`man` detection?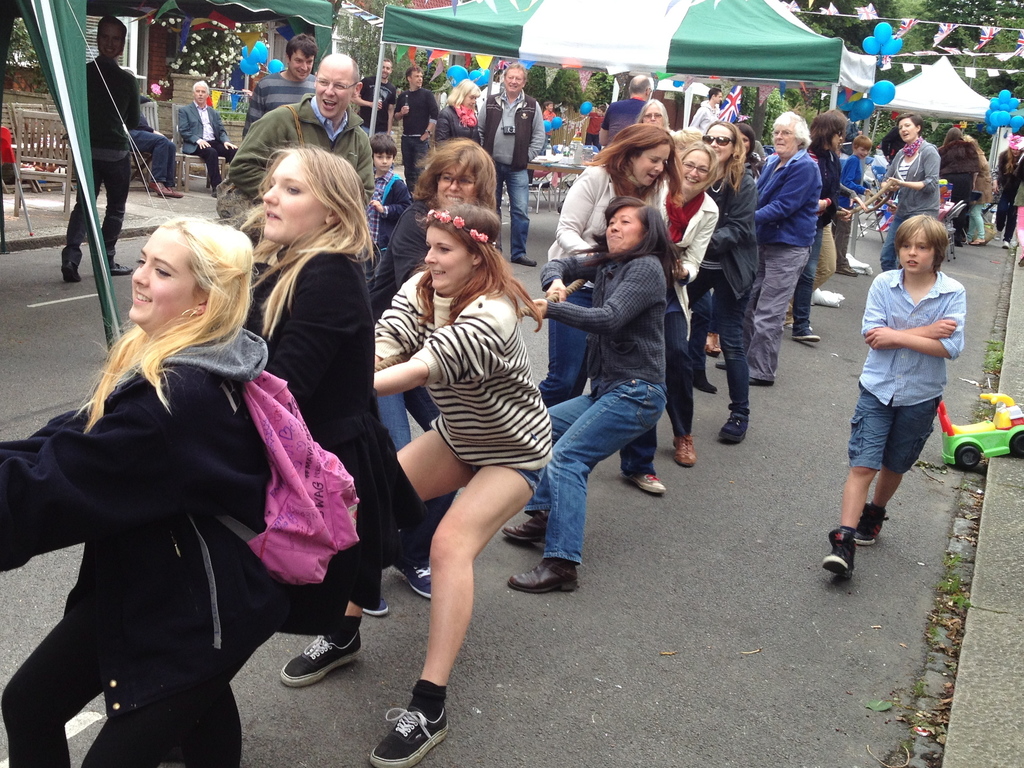
225, 52, 378, 203
